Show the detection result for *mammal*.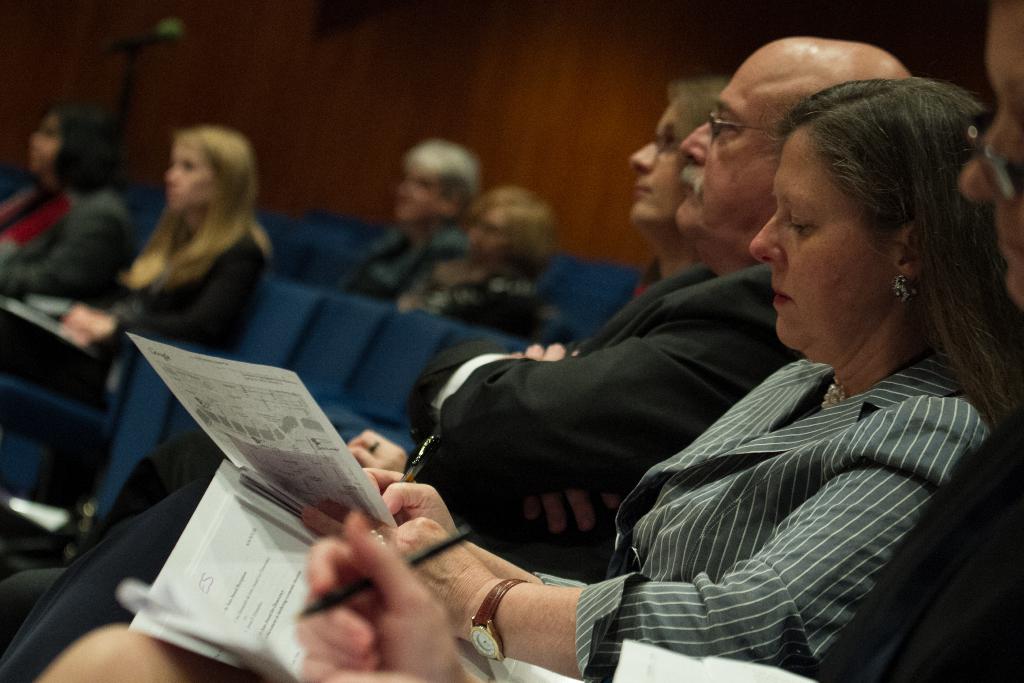
box(0, 31, 908, 682).
